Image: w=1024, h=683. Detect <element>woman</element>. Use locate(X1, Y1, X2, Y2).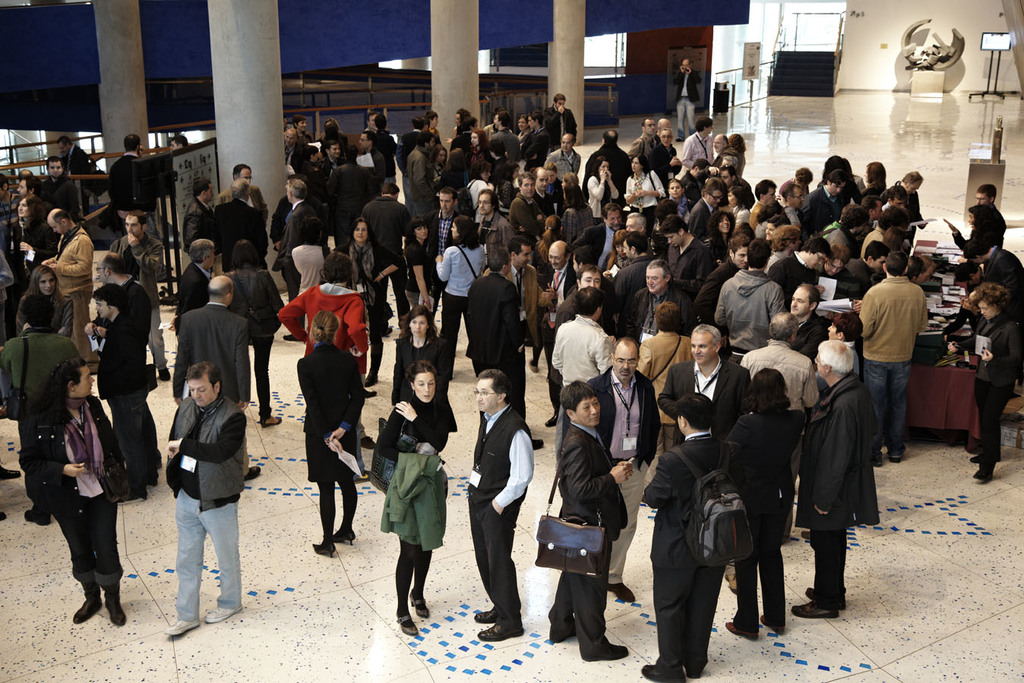
locate(379, 362, 451, 632).
